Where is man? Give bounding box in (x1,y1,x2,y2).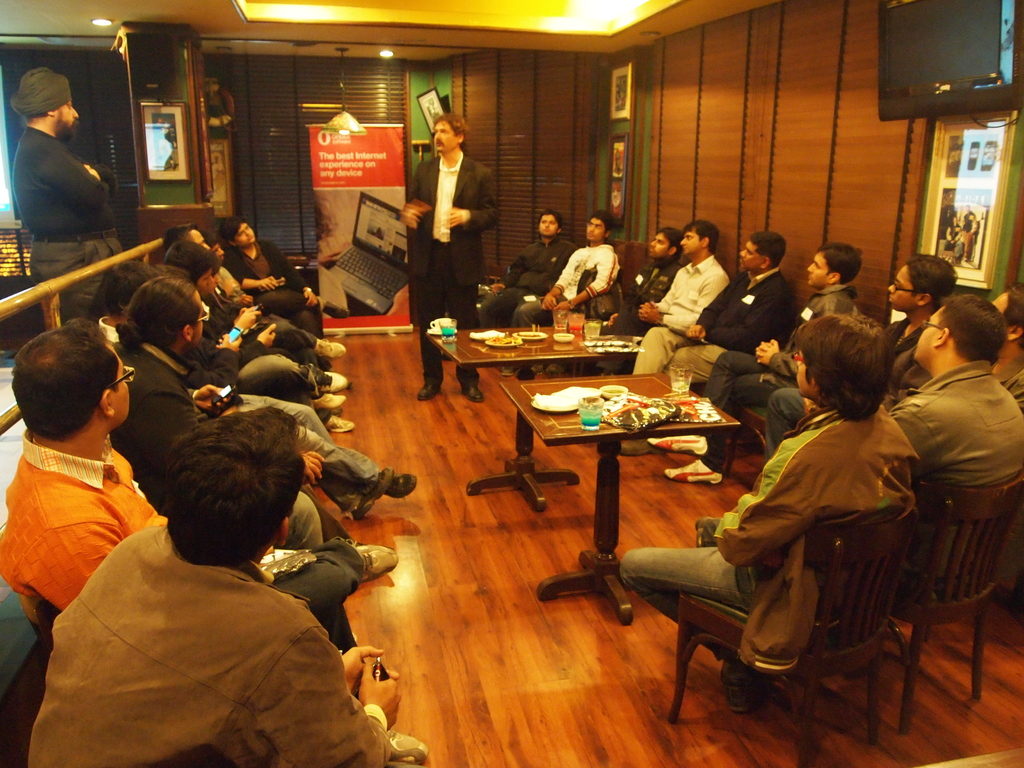
(884,258,957,407).
